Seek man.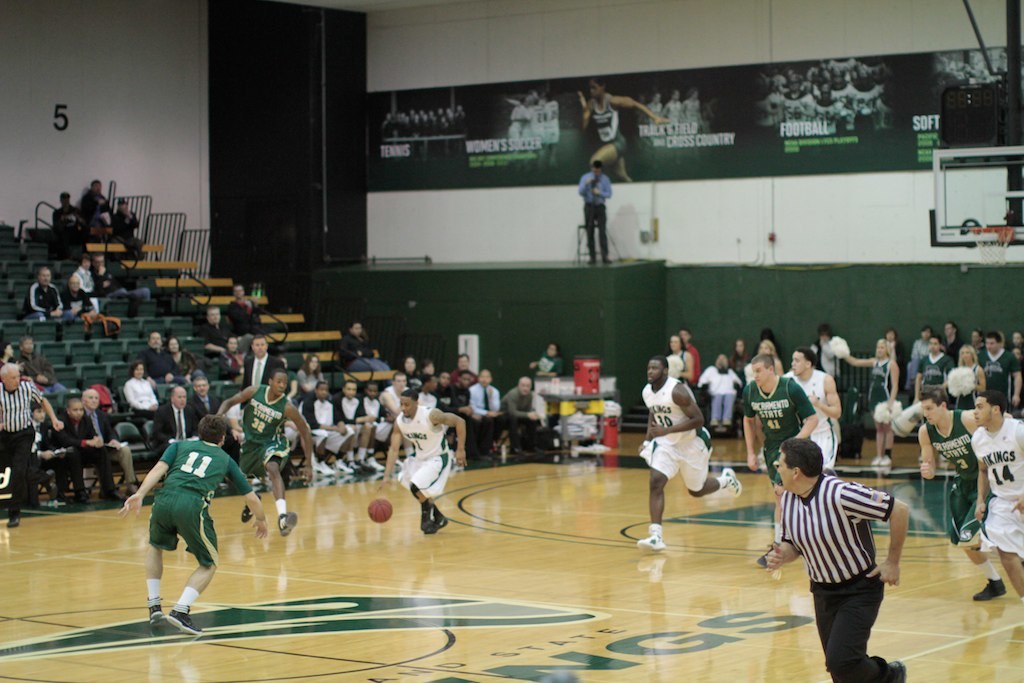
select_region(193, 376, 221, 412).
